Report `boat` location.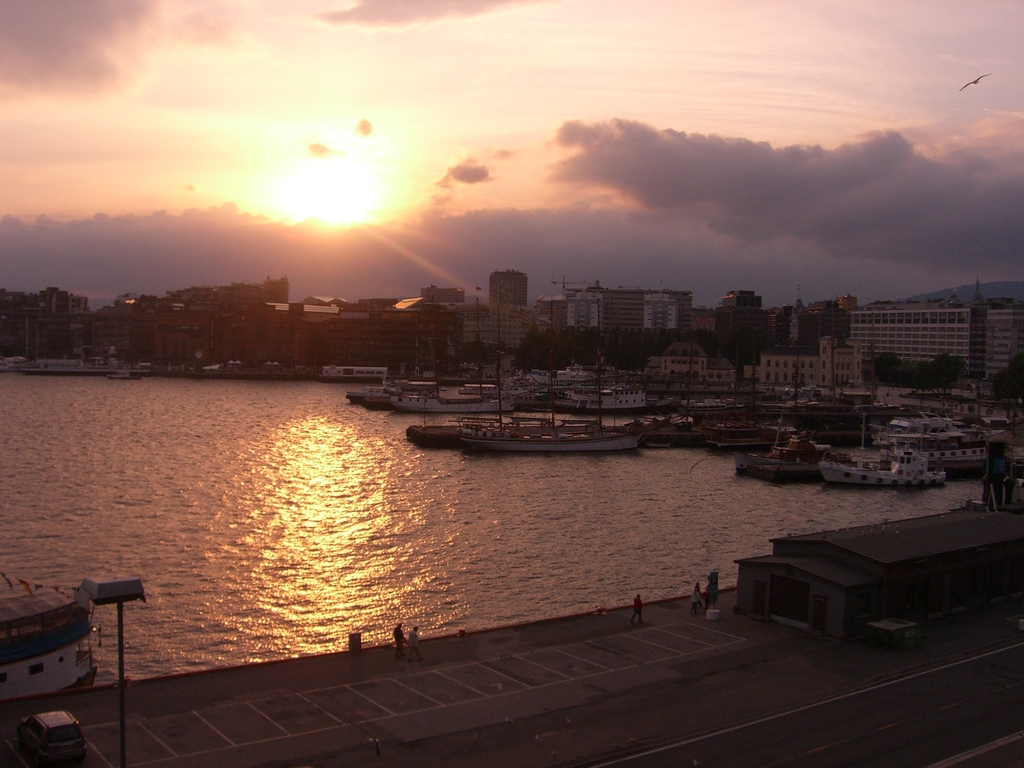
Report: detection(535, 367, 686, 413).
